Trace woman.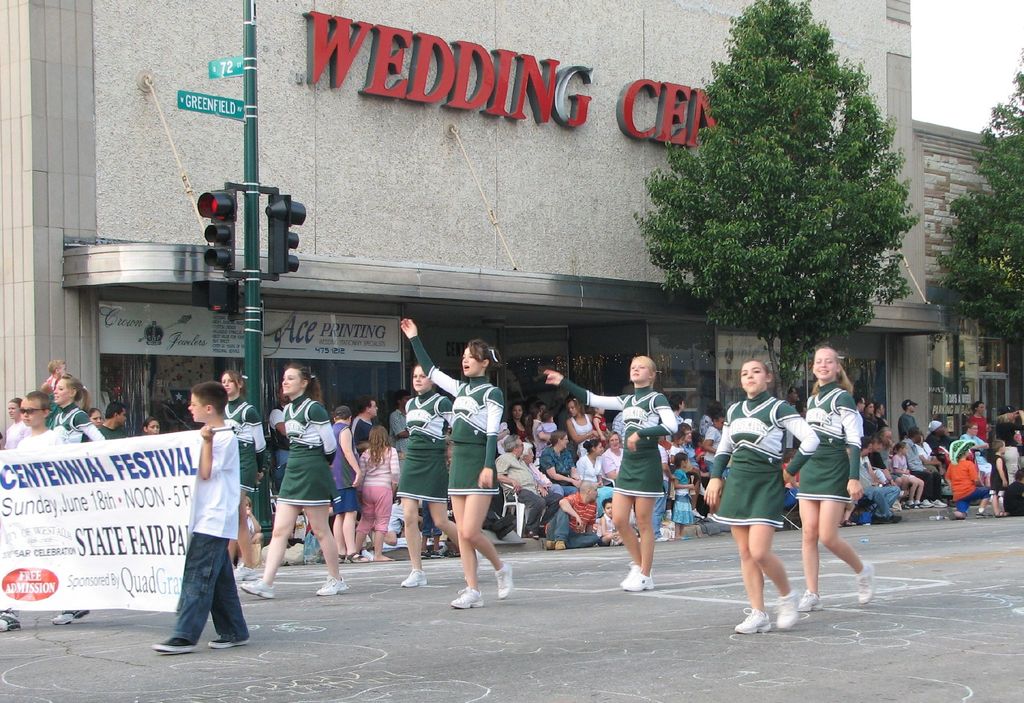
Traced to [x1=89, y1=406, x2=101, y2=426].
